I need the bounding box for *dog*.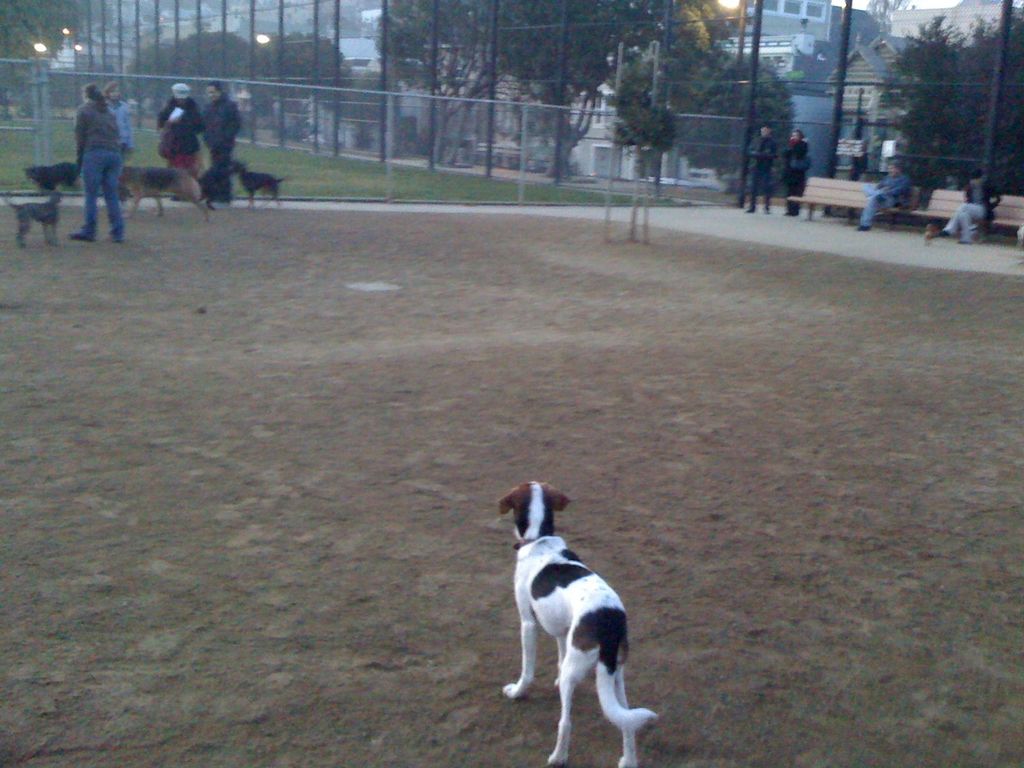
Here it is: x1=7 y1=189 x2=69 y2=252.
